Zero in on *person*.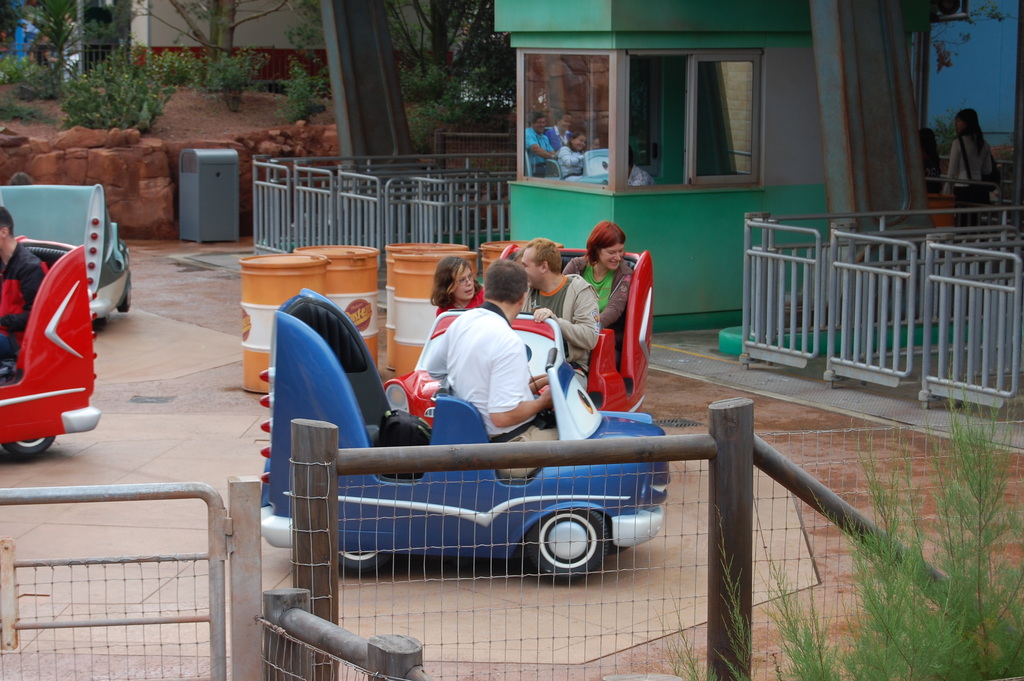
Zeroed in: 426/258/559/475.
